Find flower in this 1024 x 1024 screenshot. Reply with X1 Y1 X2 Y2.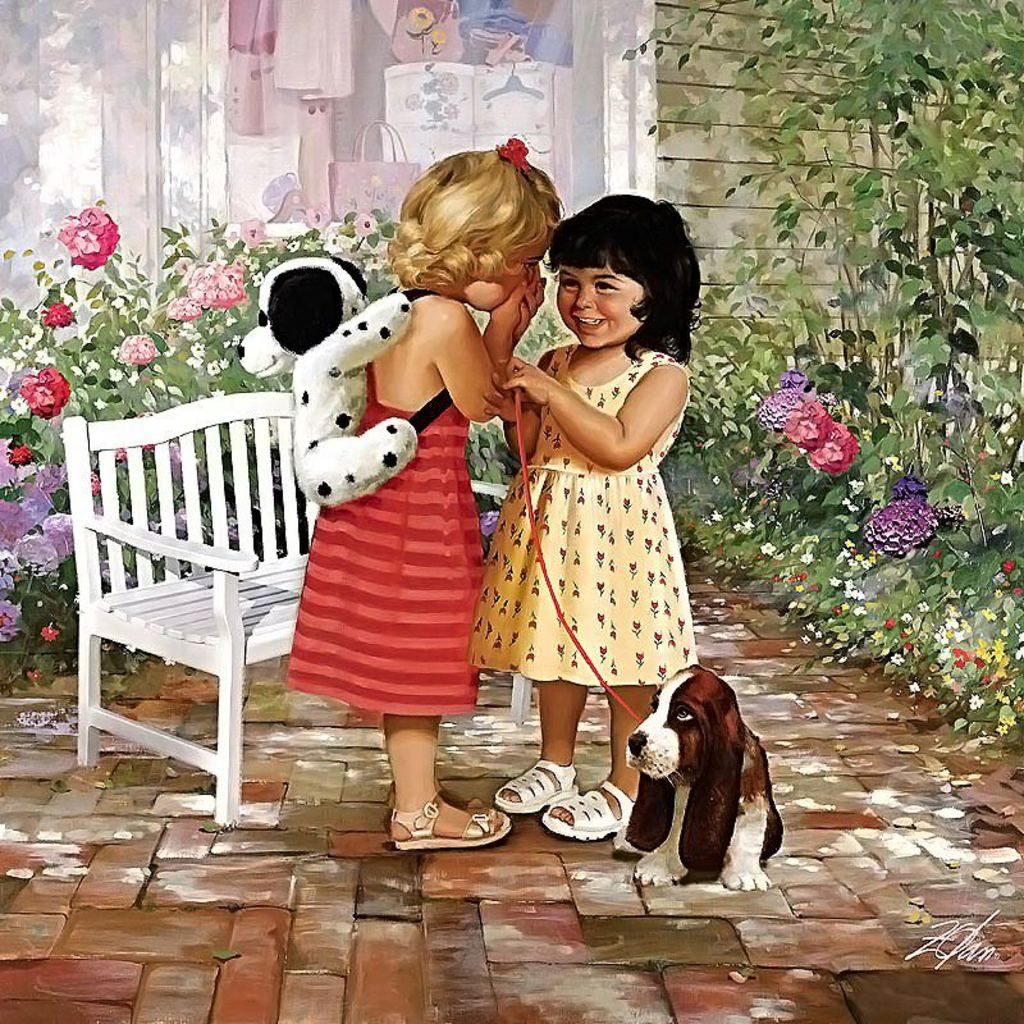
56 206 116 274.
